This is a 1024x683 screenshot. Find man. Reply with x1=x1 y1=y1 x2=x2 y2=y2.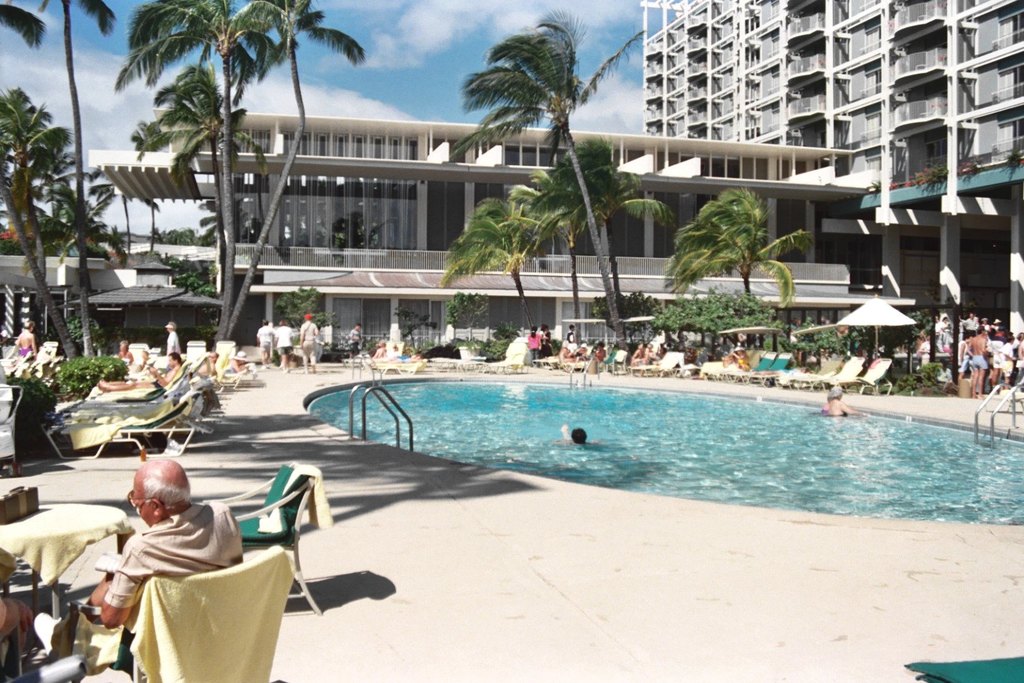
x1=130 y1=346 x2=152 y2=376.
